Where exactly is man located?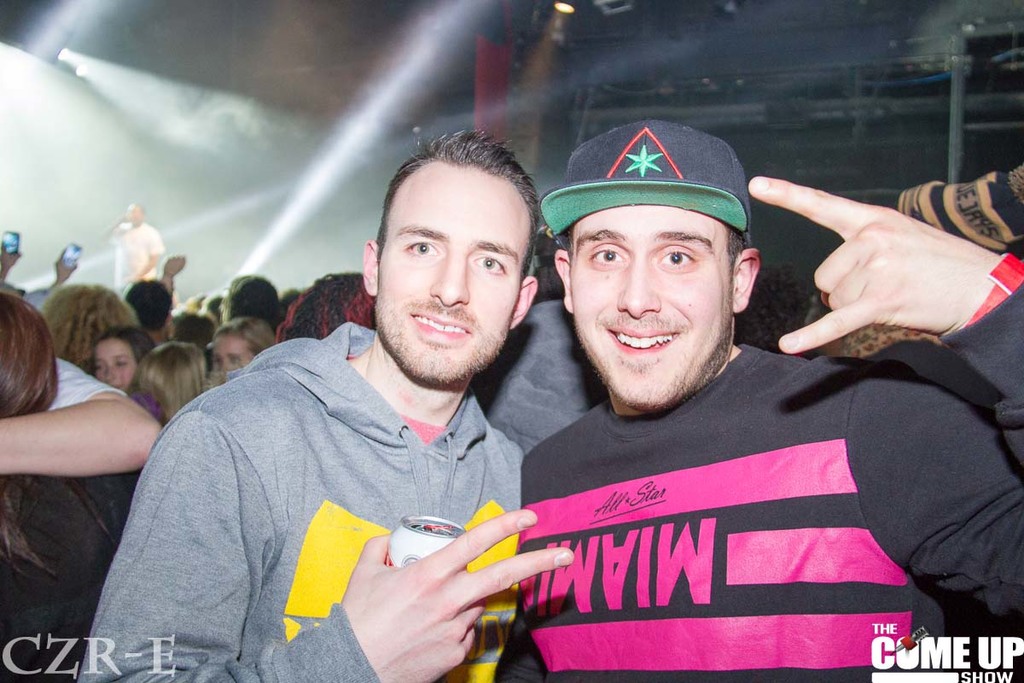
Its bounding box is 110/131/606/679.
